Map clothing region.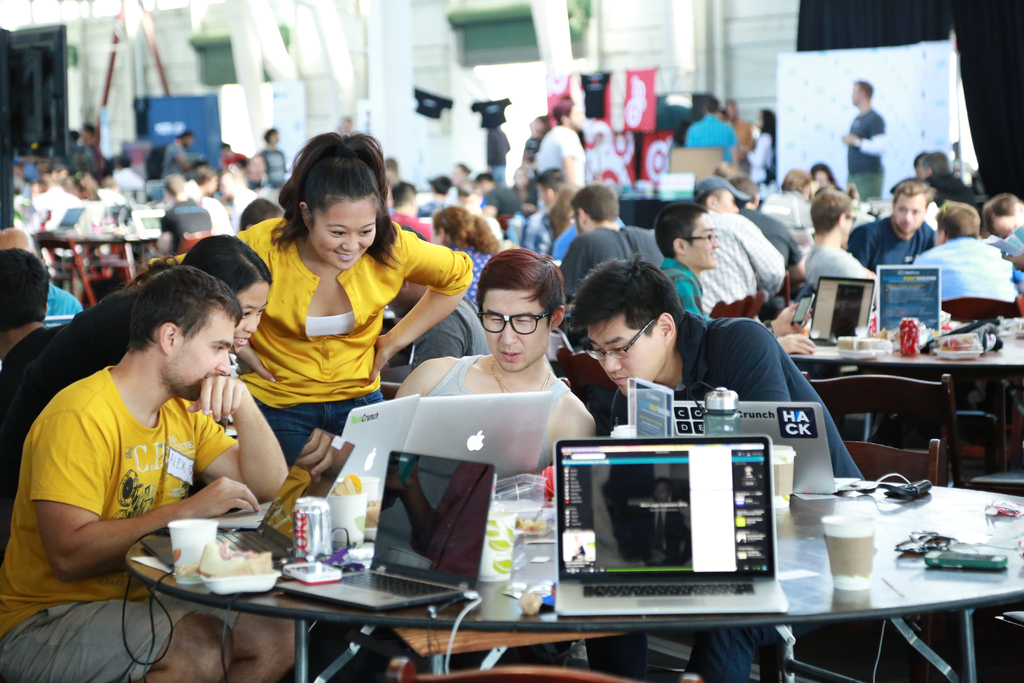
Mapped to <box>805,242,865,290</box>.
